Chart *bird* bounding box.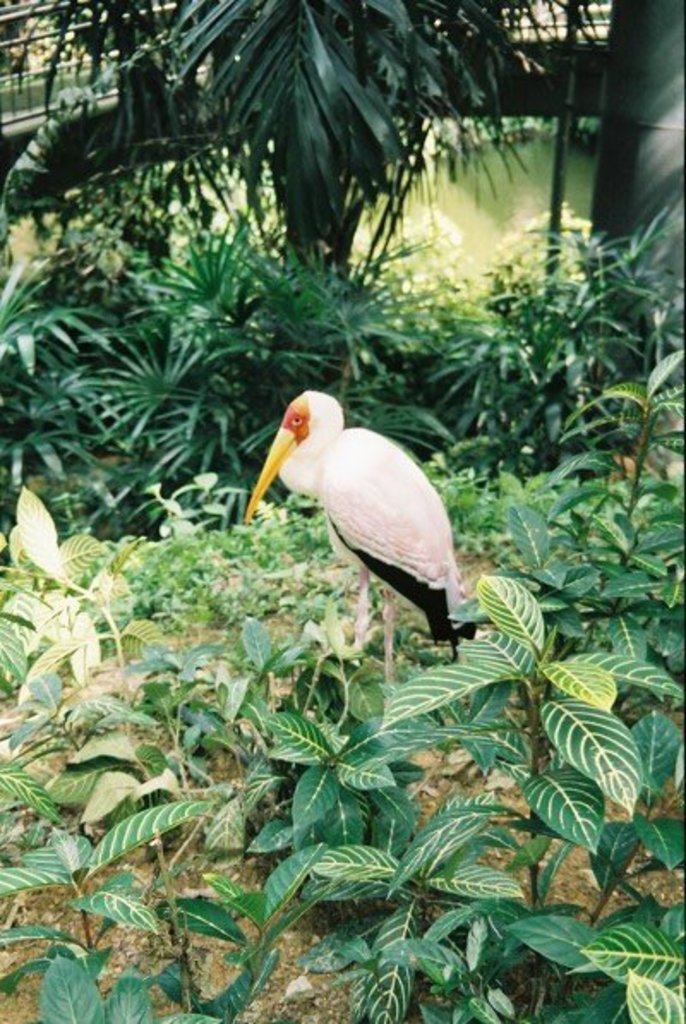
Charted: [245,382,475,674].
